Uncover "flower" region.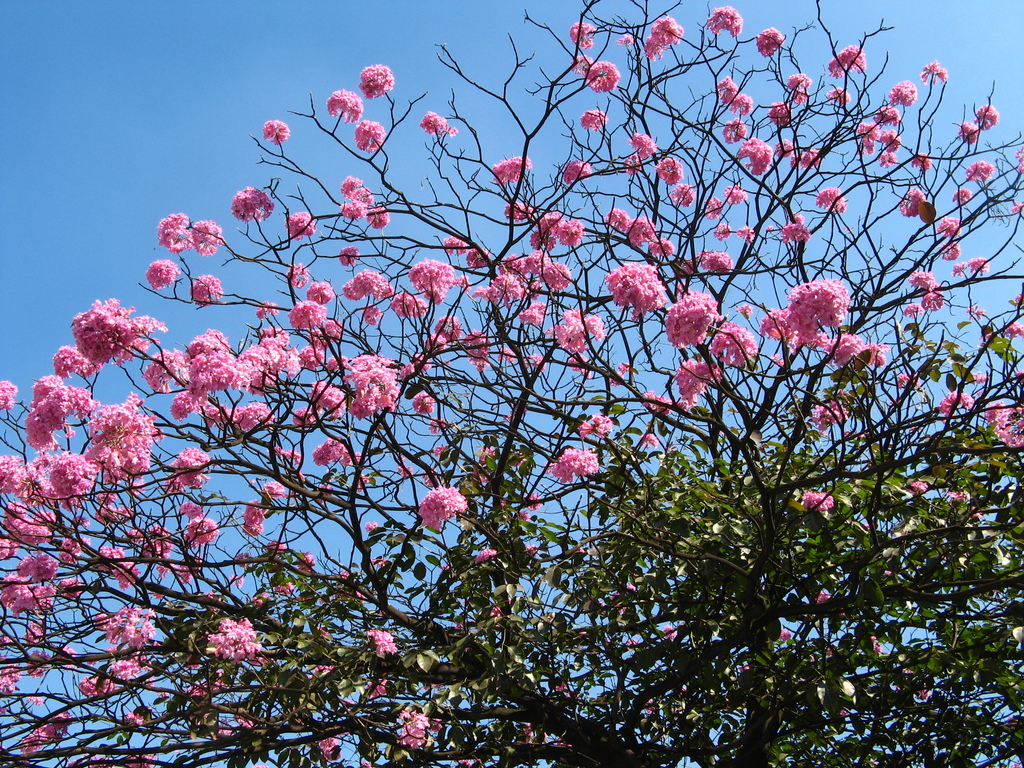
Uncovered: pyautogui.locateOnScreen(625, 134, 655, 156).
